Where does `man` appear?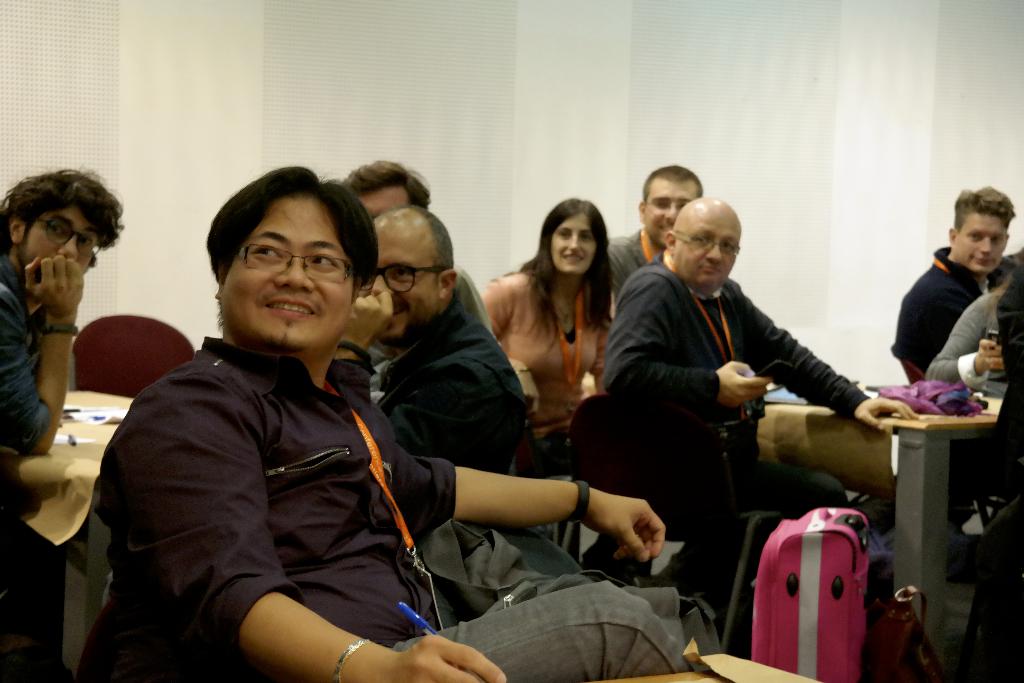
Appears at box(0, 163, 125, 452).
